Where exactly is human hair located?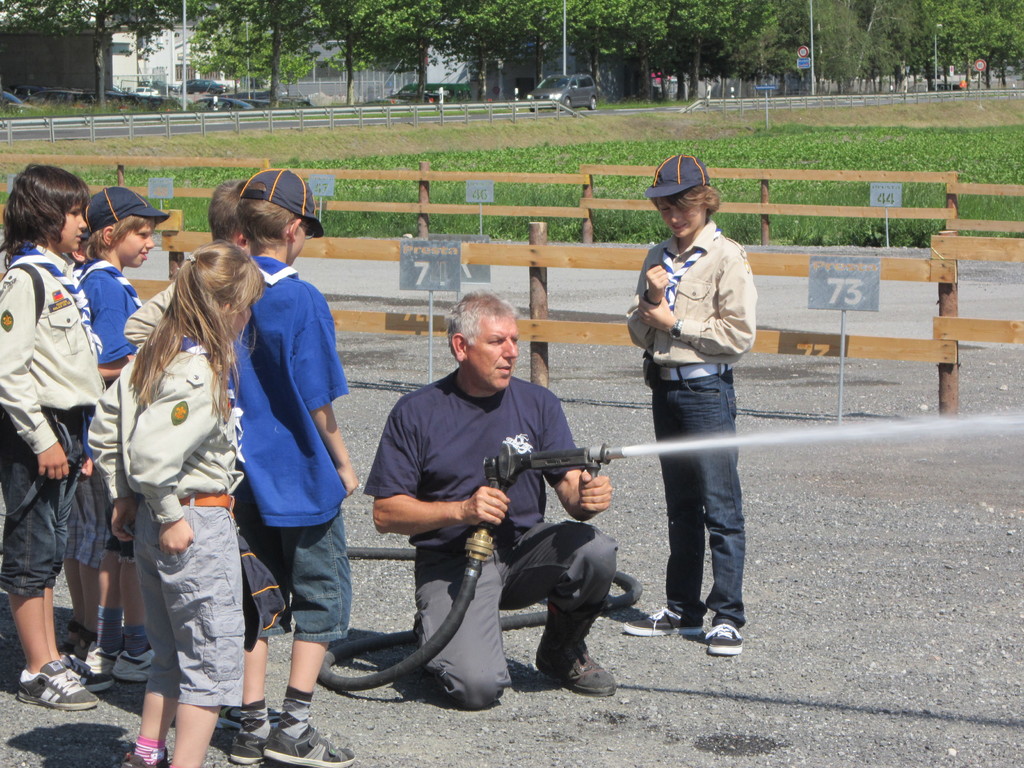
Its bounding box is x1=127, y1=238, x2=266, y2=426.
